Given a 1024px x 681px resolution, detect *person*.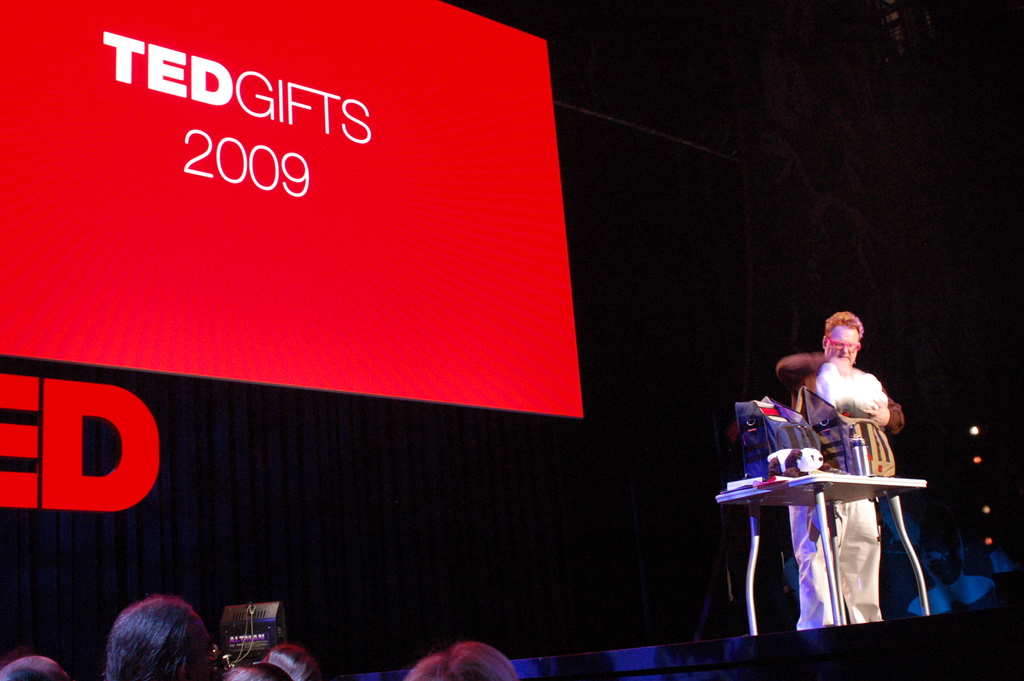
395/639/518/680.
